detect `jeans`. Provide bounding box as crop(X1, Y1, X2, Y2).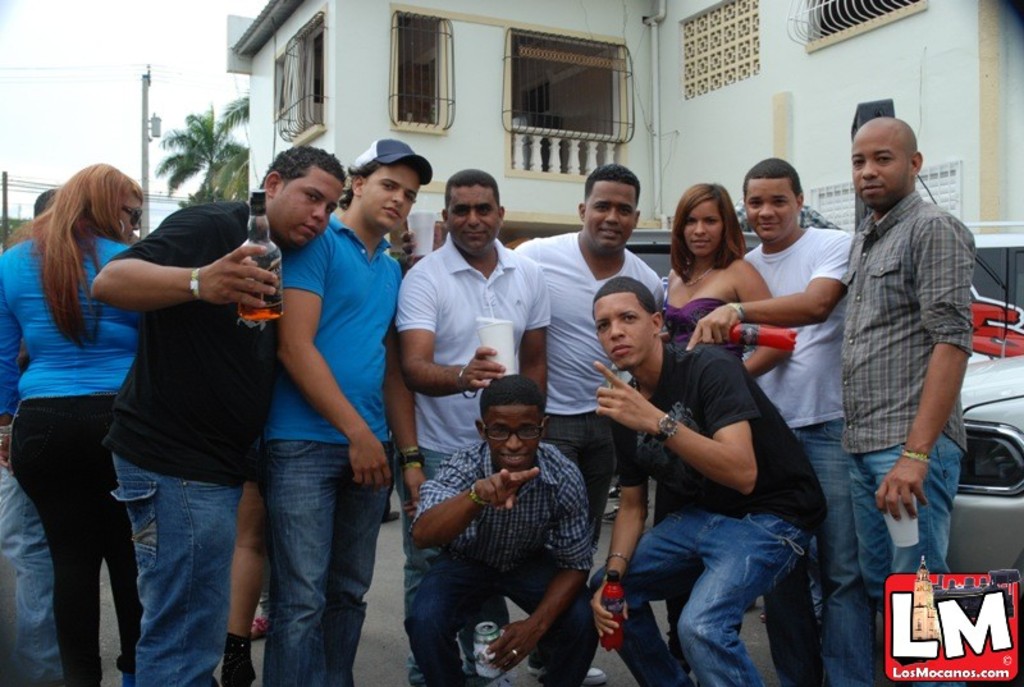
crop(390, 446, 468, 686).
